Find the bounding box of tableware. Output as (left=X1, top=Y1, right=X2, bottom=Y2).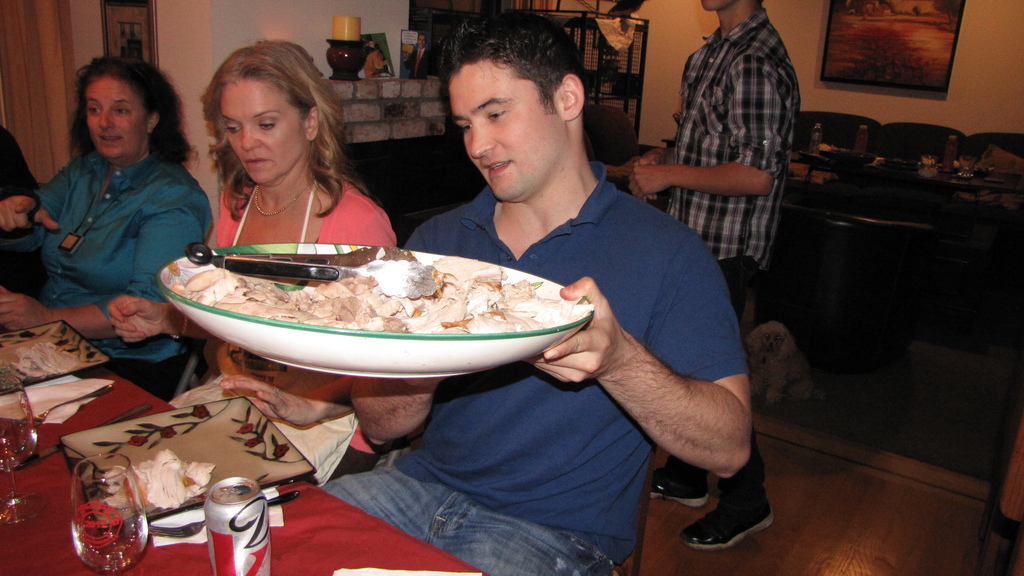
(left=145, top=237, right=581, bottom=385).
